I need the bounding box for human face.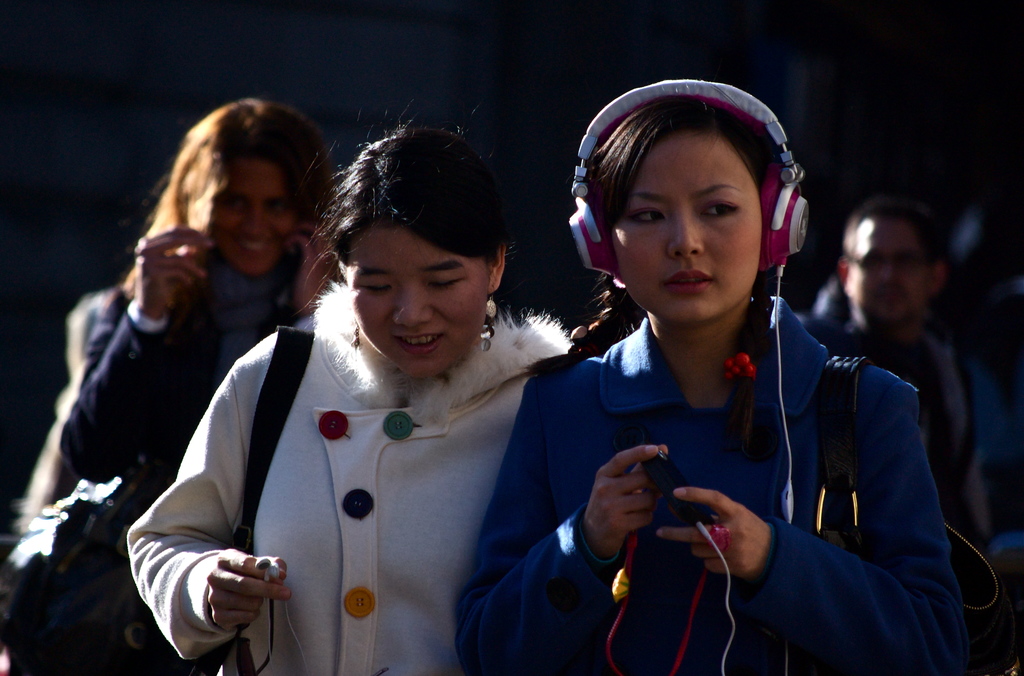
Here it is: region(211, 151, 299, 272).
